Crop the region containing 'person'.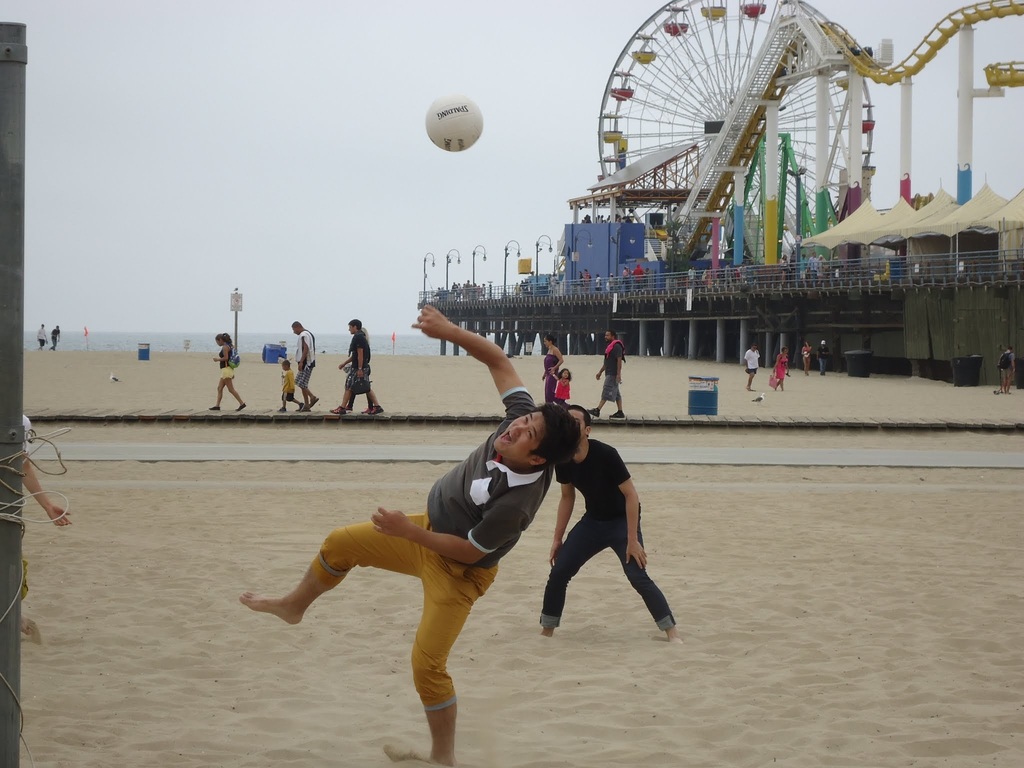
Crop region: select_region(527, 327, 560, 406).
